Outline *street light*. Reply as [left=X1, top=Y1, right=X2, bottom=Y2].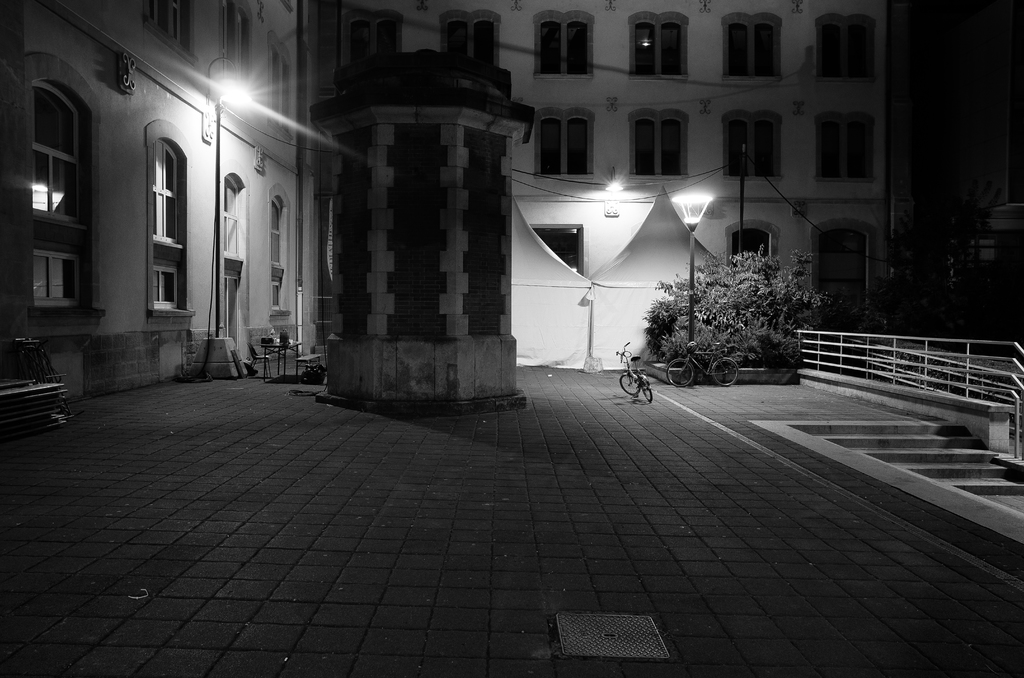
[left=200, top=73, right=268, bottom=372].
